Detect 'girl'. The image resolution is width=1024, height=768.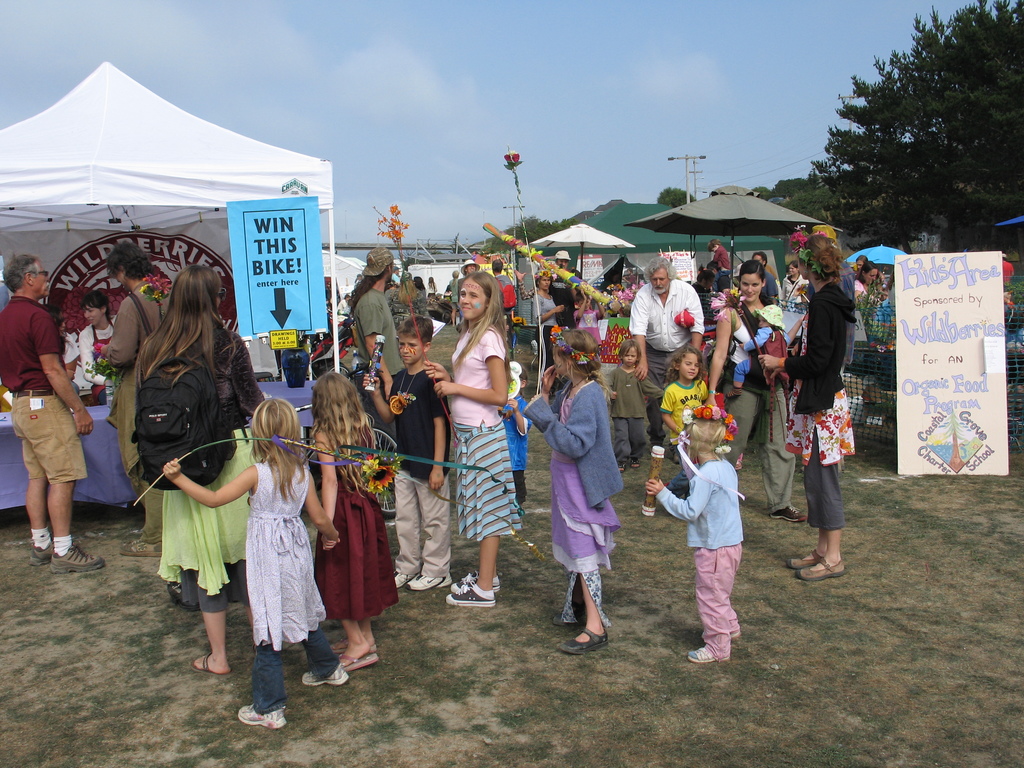
<region>310, 367, 389, 667</region>.
